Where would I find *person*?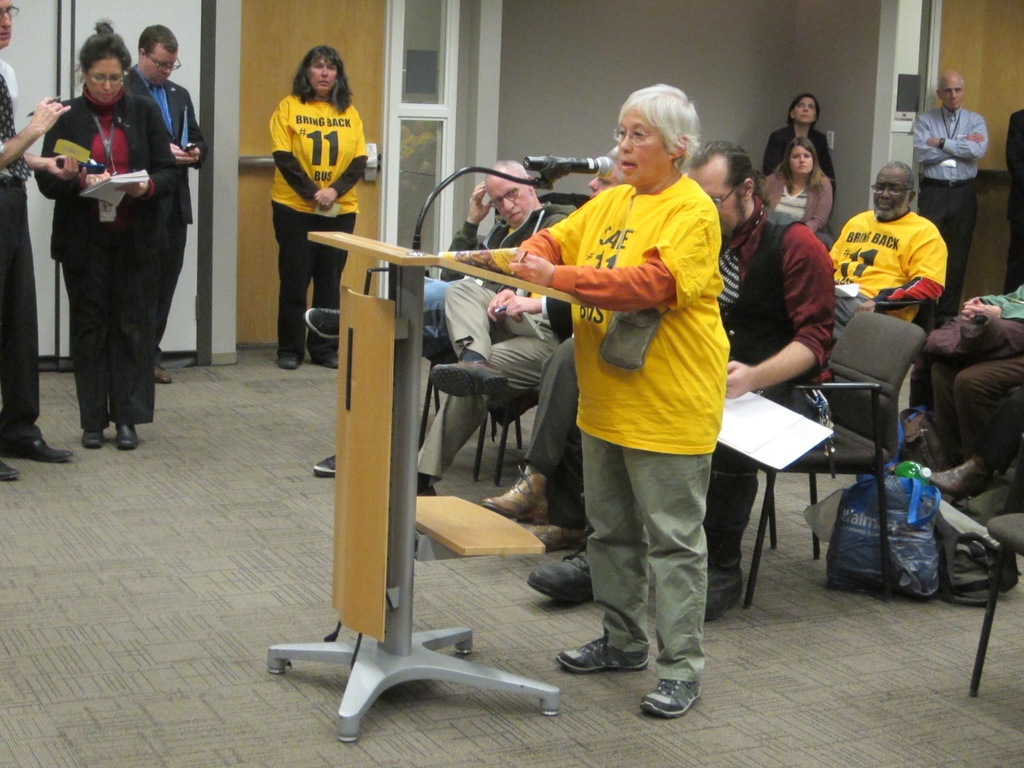
At [left=907, top=65, right=986, bottom=323].
